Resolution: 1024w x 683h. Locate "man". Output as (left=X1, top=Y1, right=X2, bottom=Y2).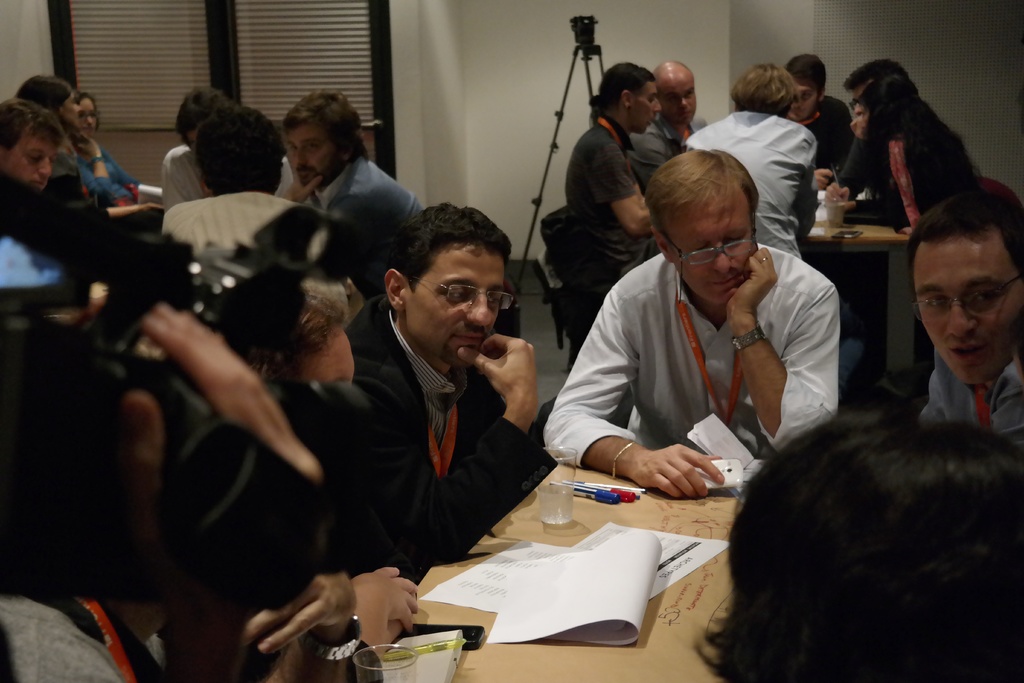
(left=691, top=62, right=801, bottom=258).
